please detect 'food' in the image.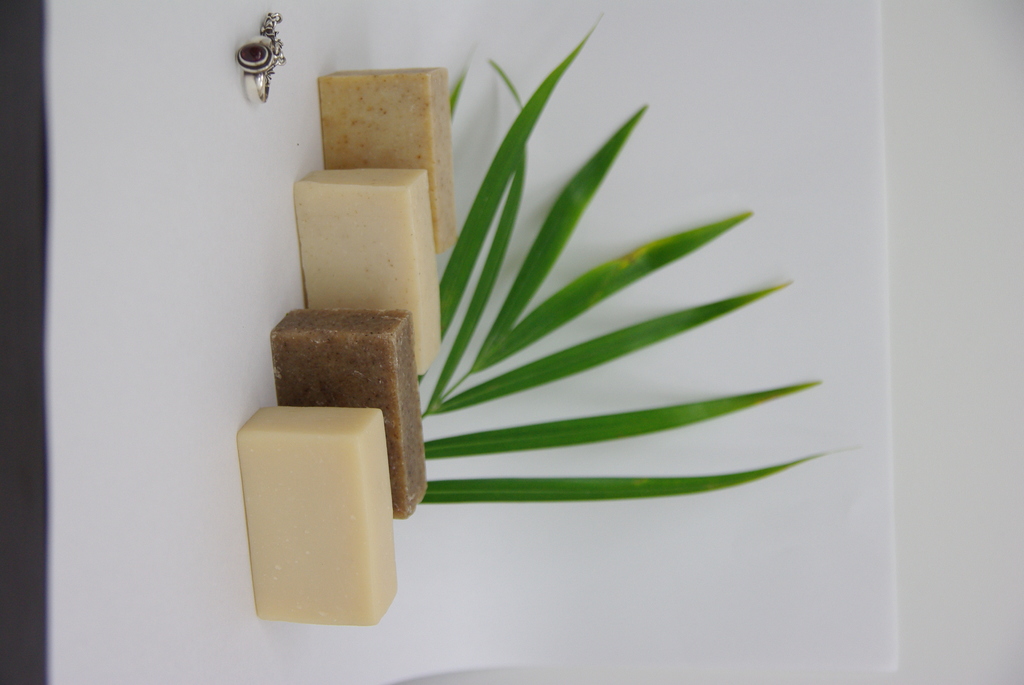
select_region(292, 167, 442, 377).
